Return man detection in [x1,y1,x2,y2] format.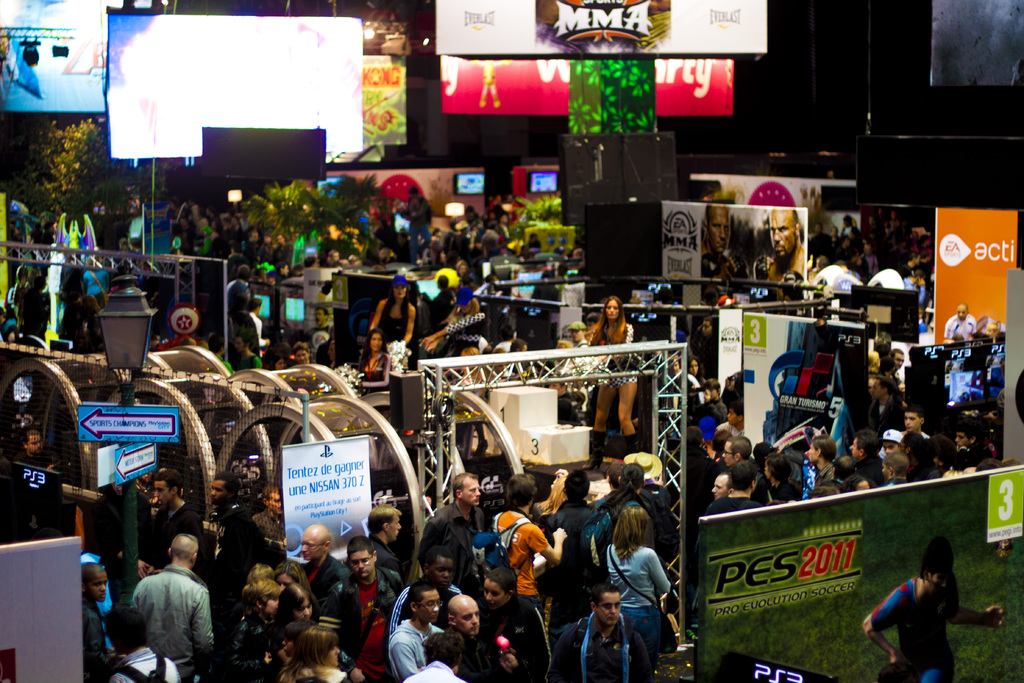
[701,206,744,297].
